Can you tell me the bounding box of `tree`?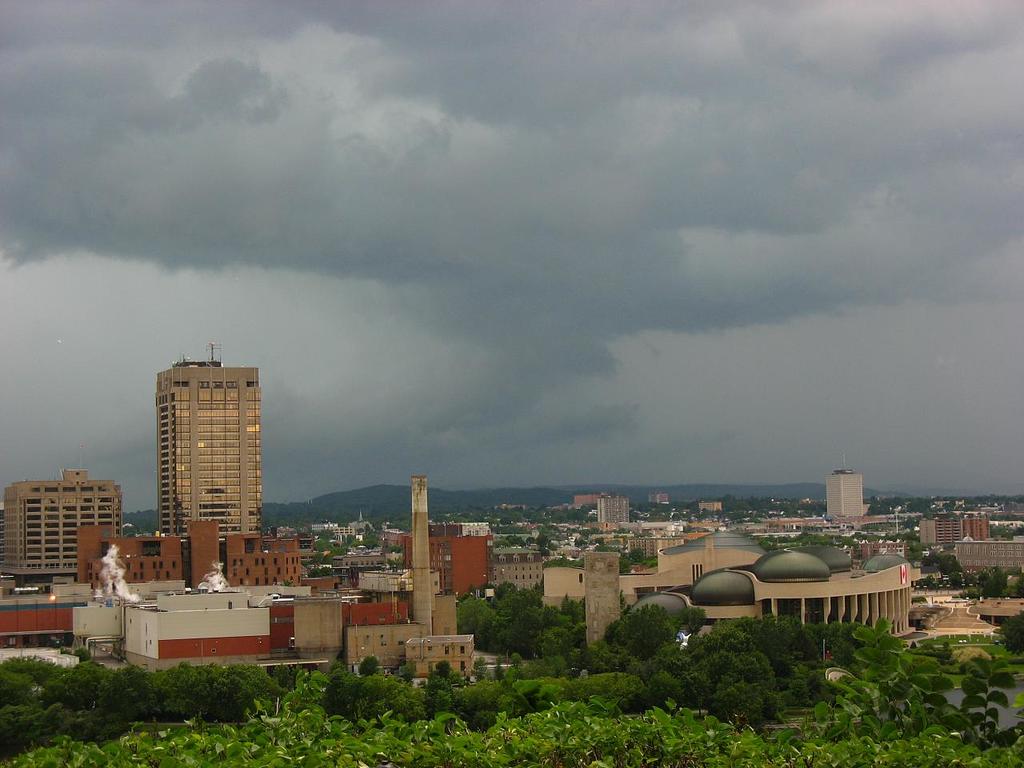
bbox=[425, 659, 453, 691].
